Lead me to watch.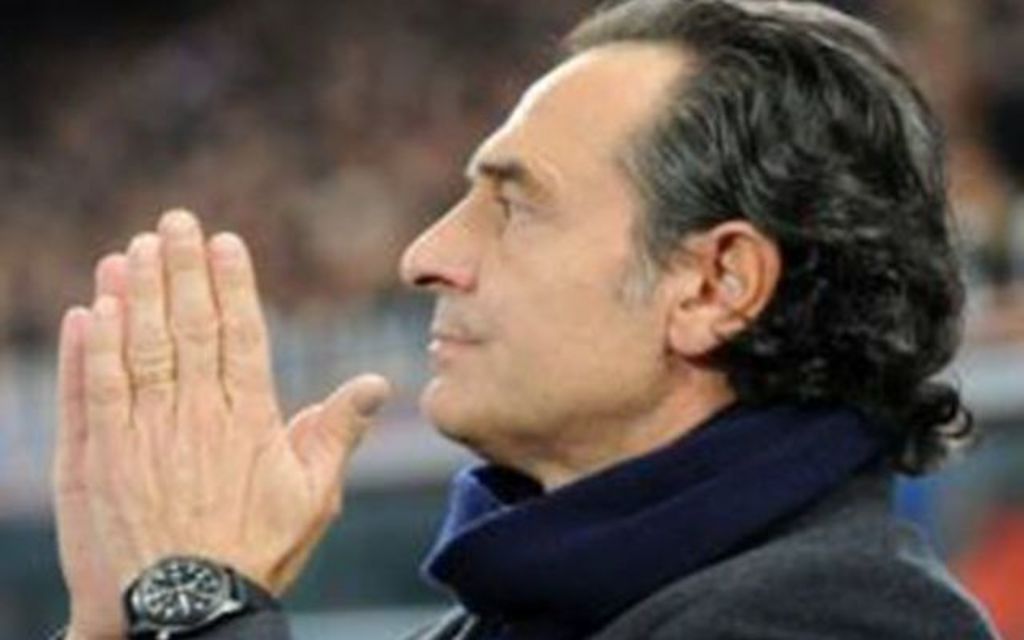
Lead to 123, 550, 288, 638.
